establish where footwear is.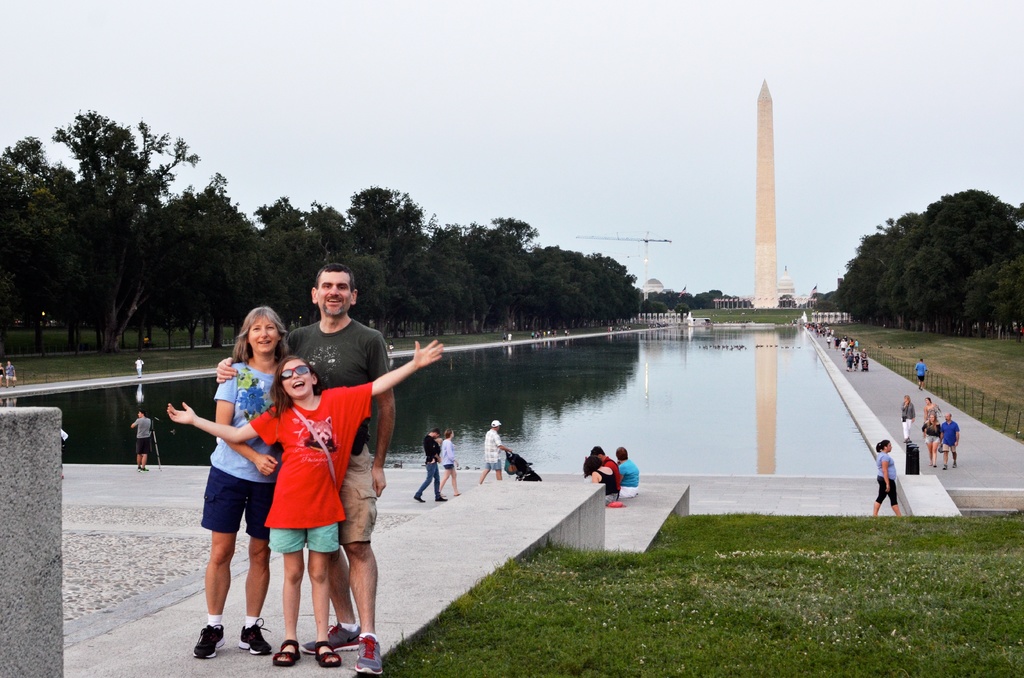
Established at crop(415, 498, 424, 501).
